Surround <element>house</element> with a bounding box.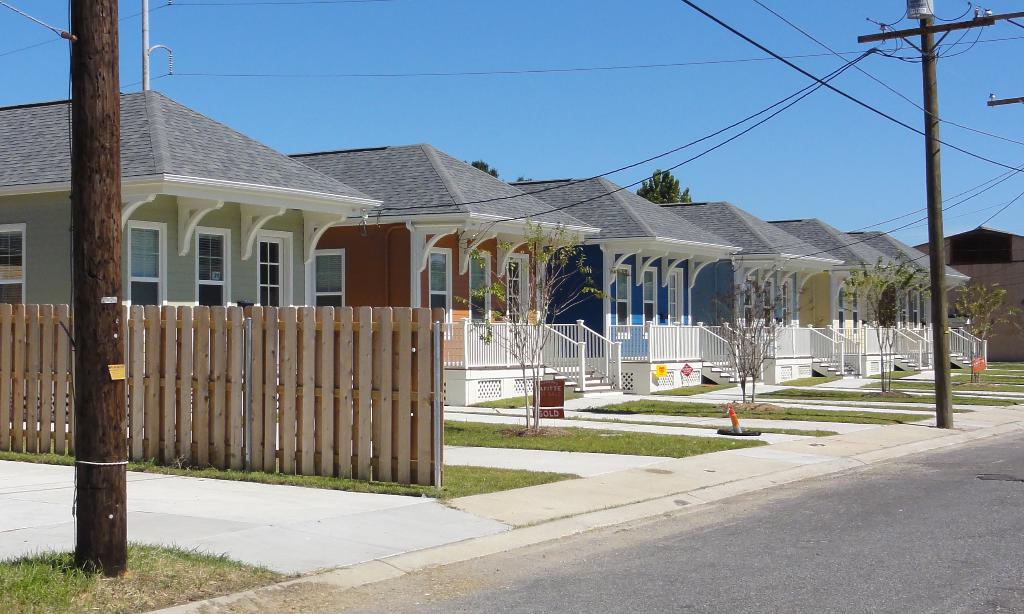
(509,169,728,392).
